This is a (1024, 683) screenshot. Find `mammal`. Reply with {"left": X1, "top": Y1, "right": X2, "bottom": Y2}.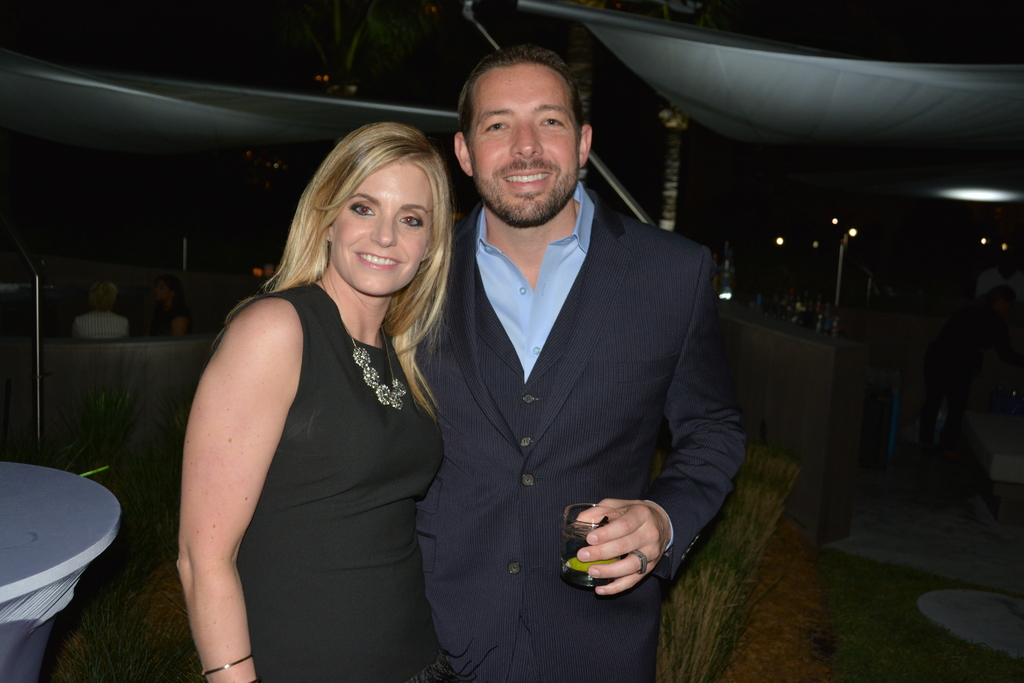
{"left": 144, "top": 147, "right": 491, "bottom": 666}.
